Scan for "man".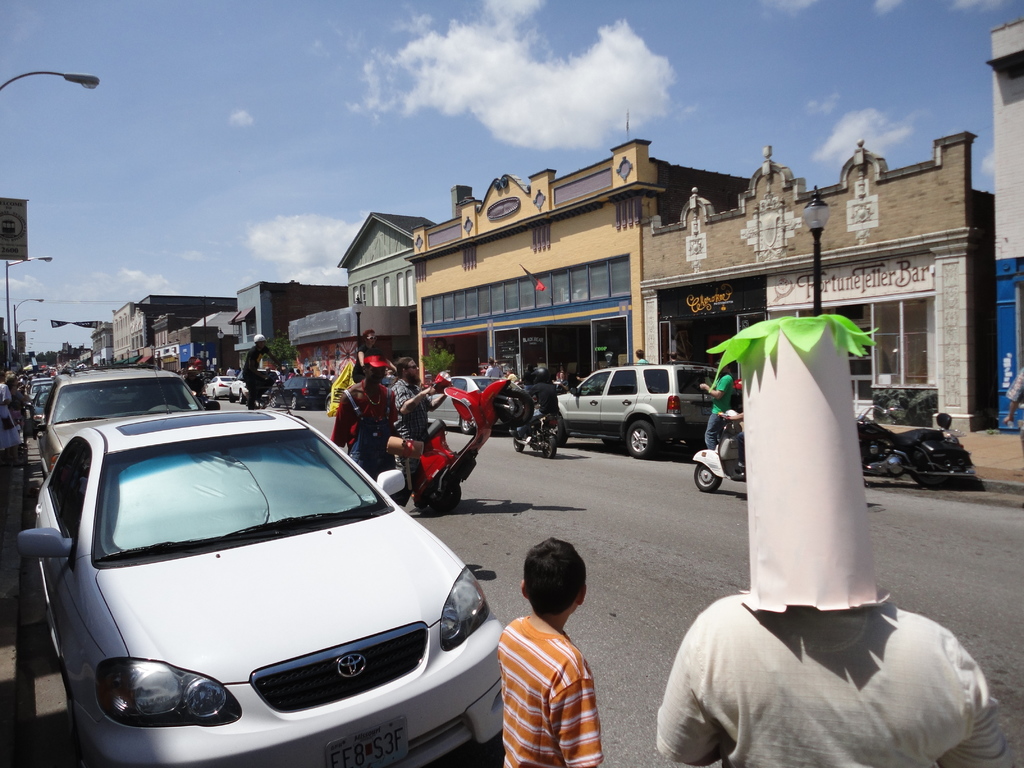
Scan result: bbox(242, 334, 287, 410).
